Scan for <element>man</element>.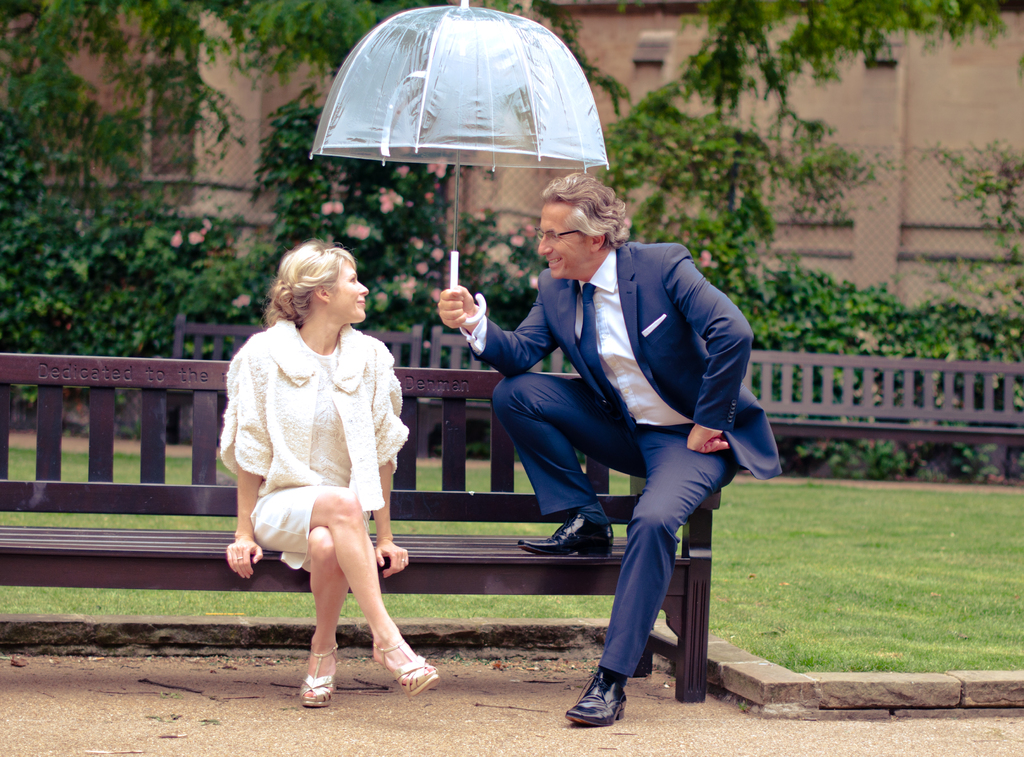
Scan result: [left=432, top=173, right=790, bottom=728].
